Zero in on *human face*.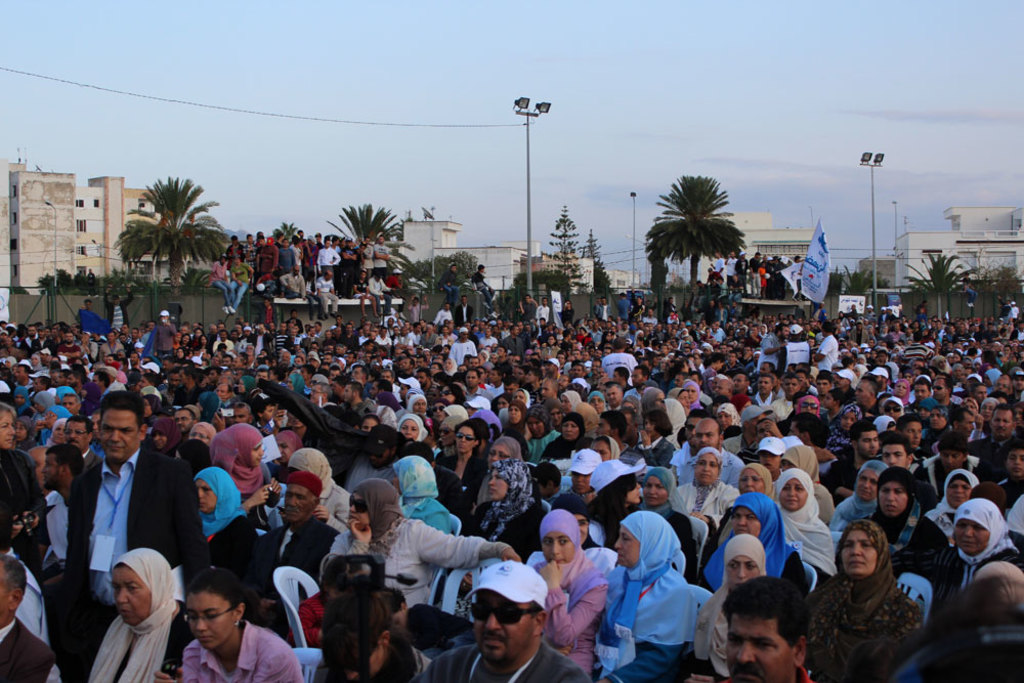
Zeroed in: select_region(688, 385, 699, 403).
